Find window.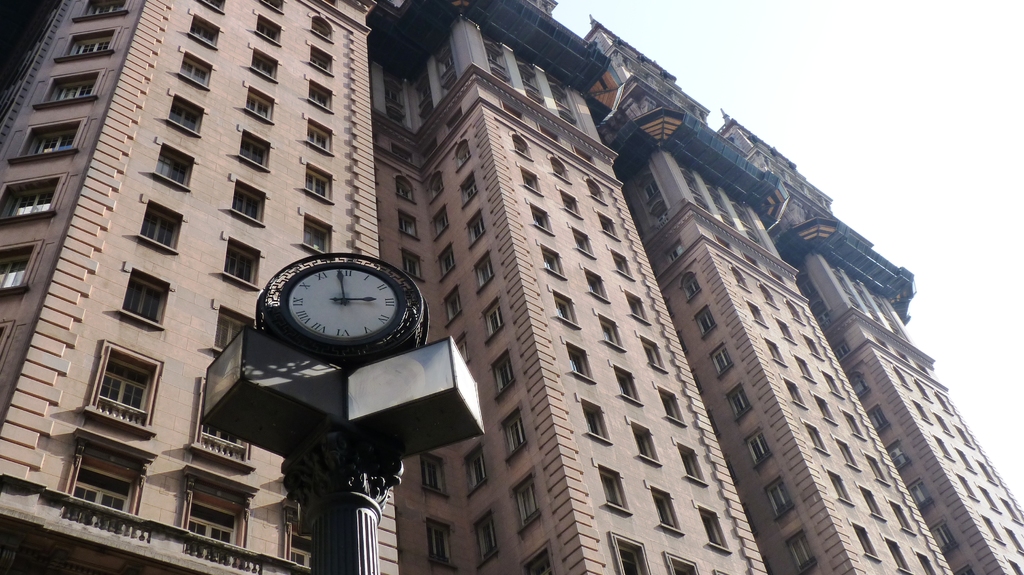
[x1=692, y1=306, x2=716, y2=336].
